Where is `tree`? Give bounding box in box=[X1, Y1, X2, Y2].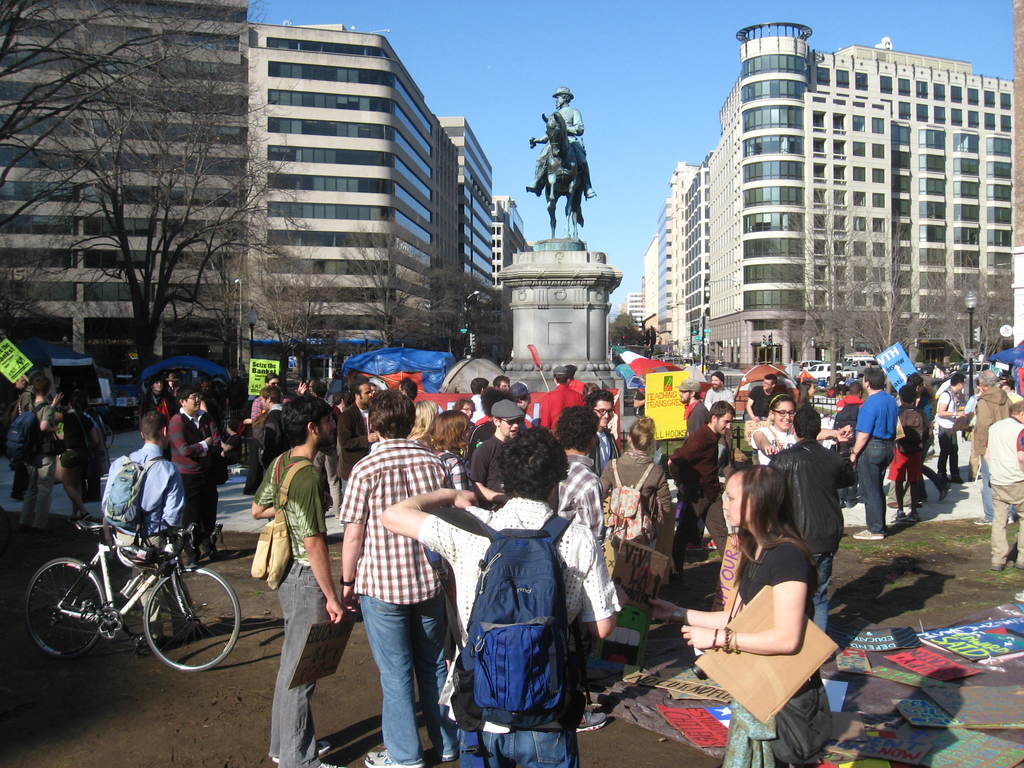
box=[862, 217, 923, 367].
